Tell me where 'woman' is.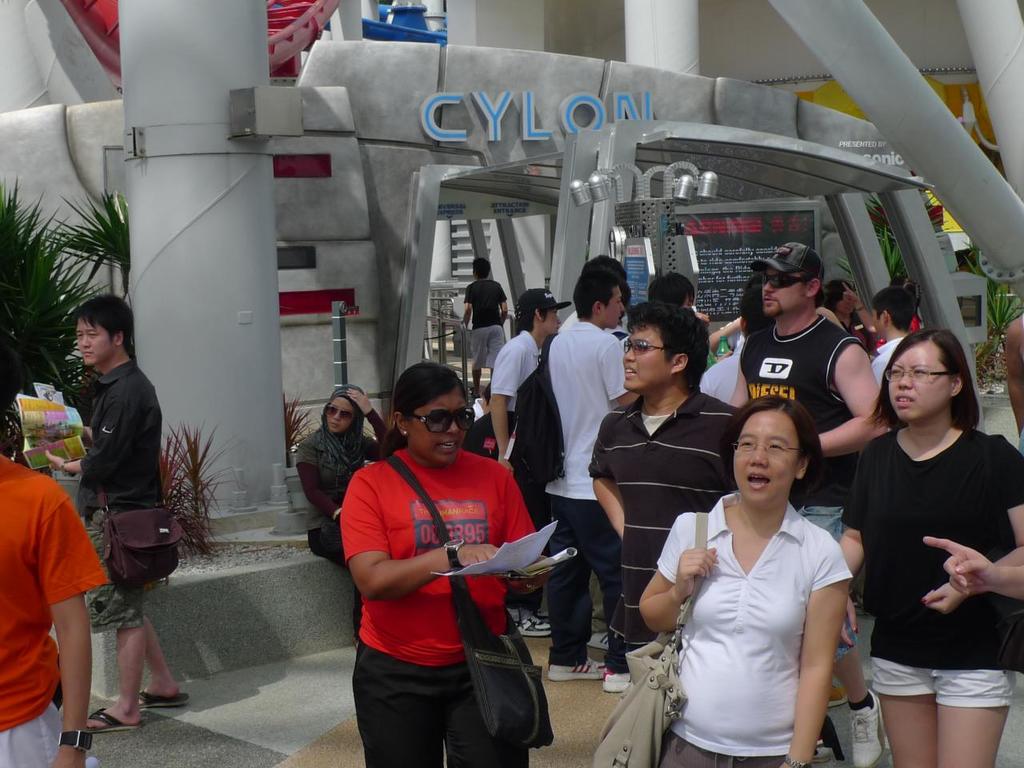
'woman' is at {"left": 290, "top": 382, "right": 398, "bottom": 646}.
